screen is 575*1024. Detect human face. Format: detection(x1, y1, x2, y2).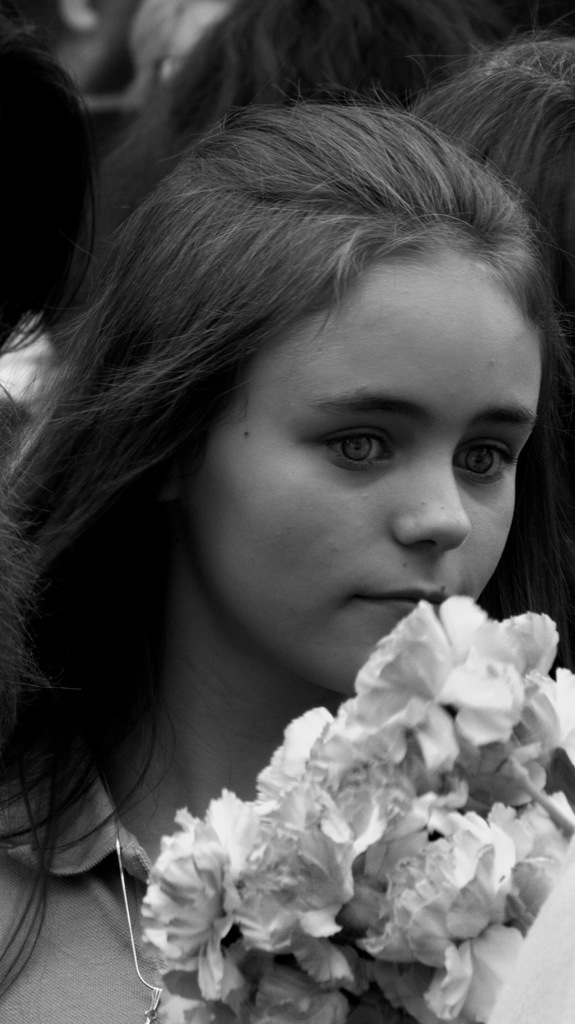
detection(182, 237, 551, 696).
